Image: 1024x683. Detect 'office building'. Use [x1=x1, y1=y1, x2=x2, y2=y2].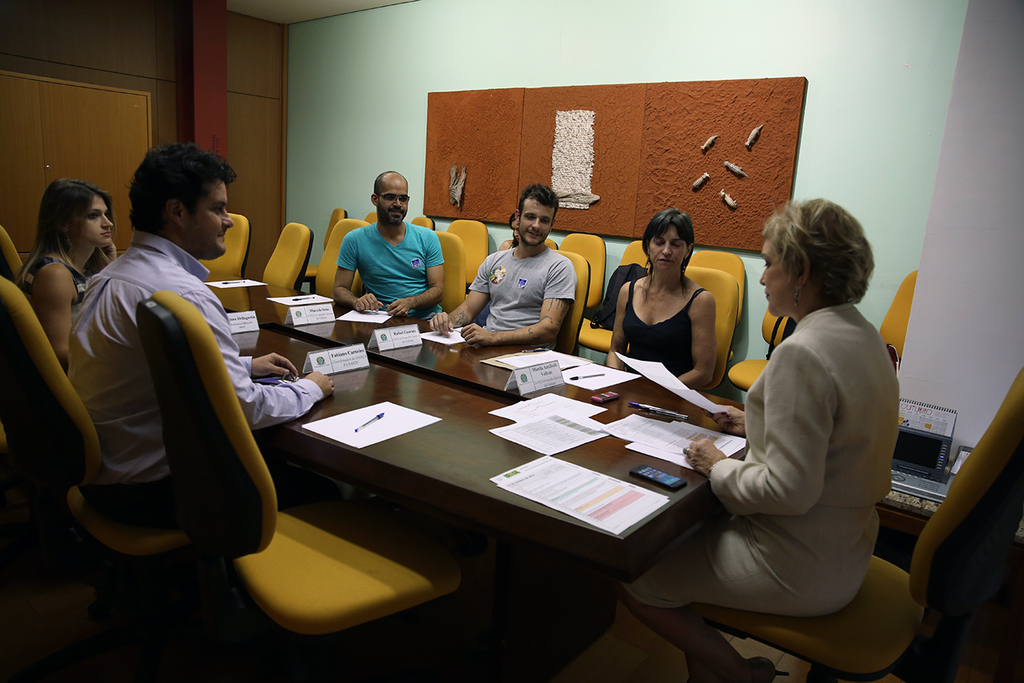
[x1=12, y1=0, x2=943, y2=666].
